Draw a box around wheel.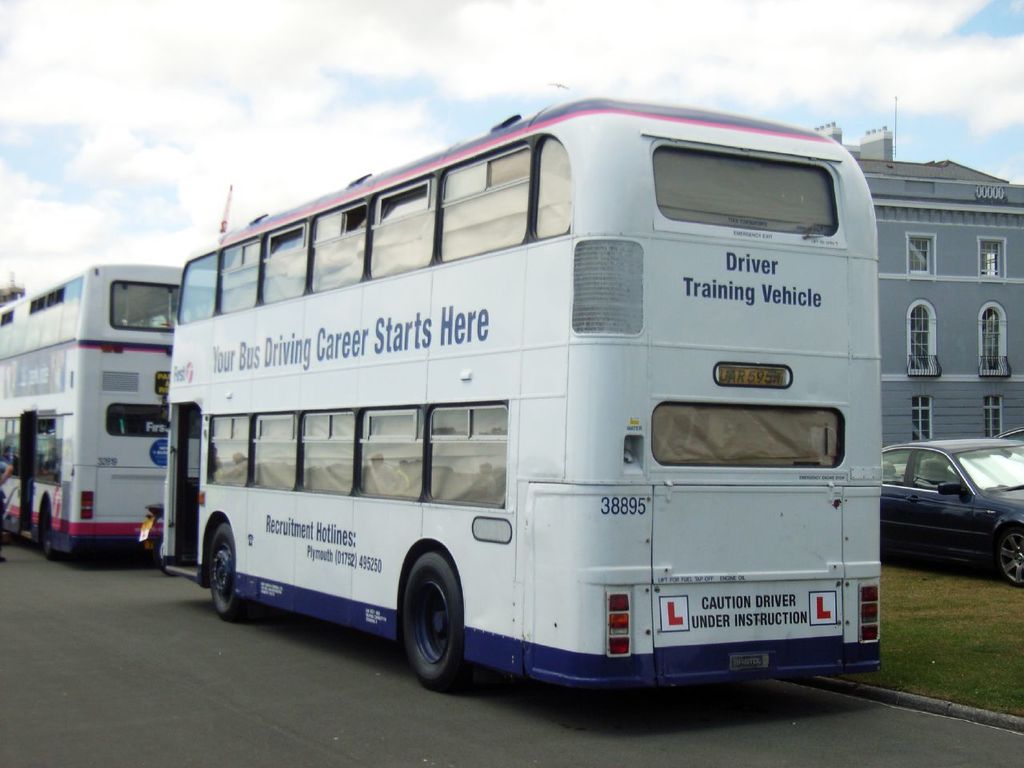
(211,522,270,626).
